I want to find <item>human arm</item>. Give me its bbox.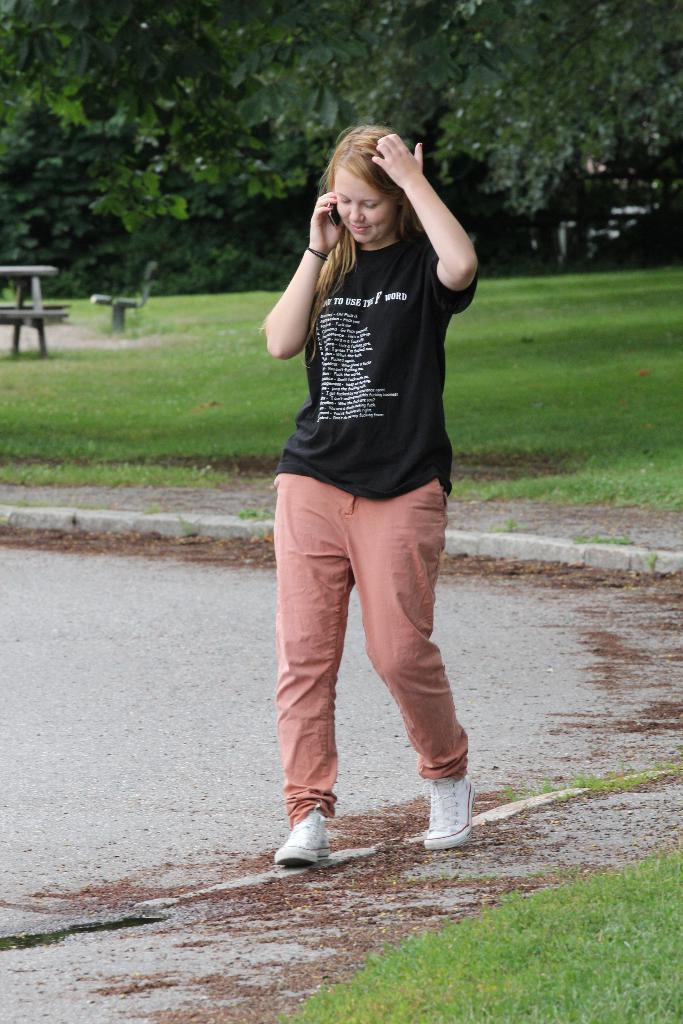
<region>390, 163, 481, 279</region>.
